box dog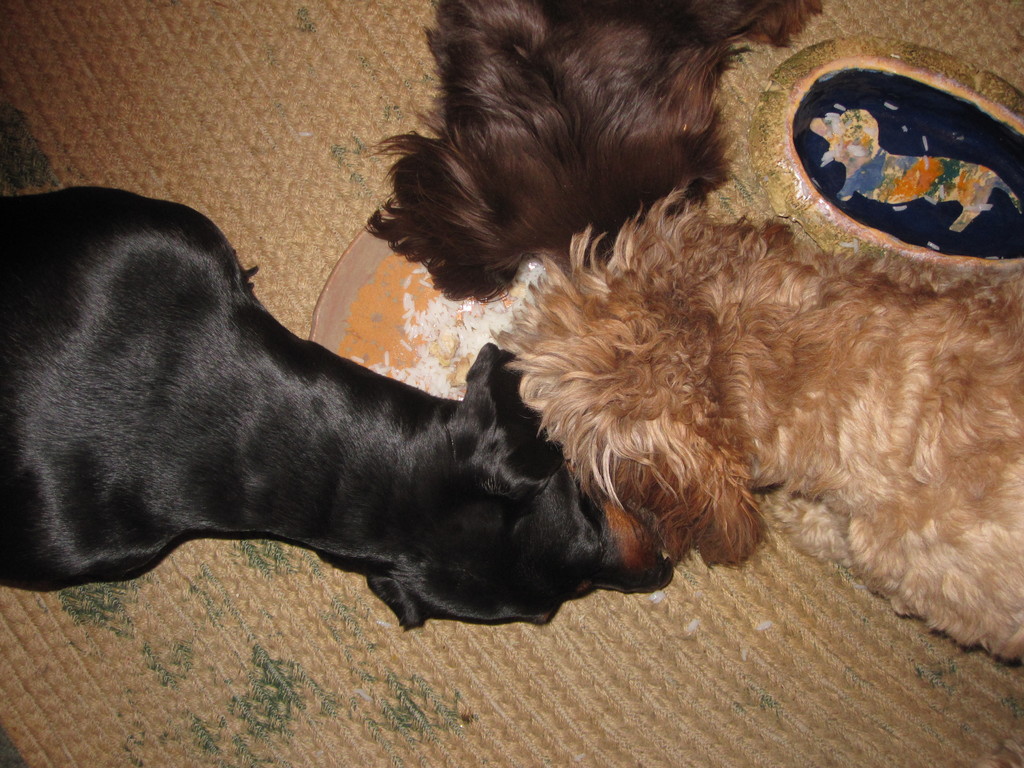
locate(486, 186, 1023, 664)
